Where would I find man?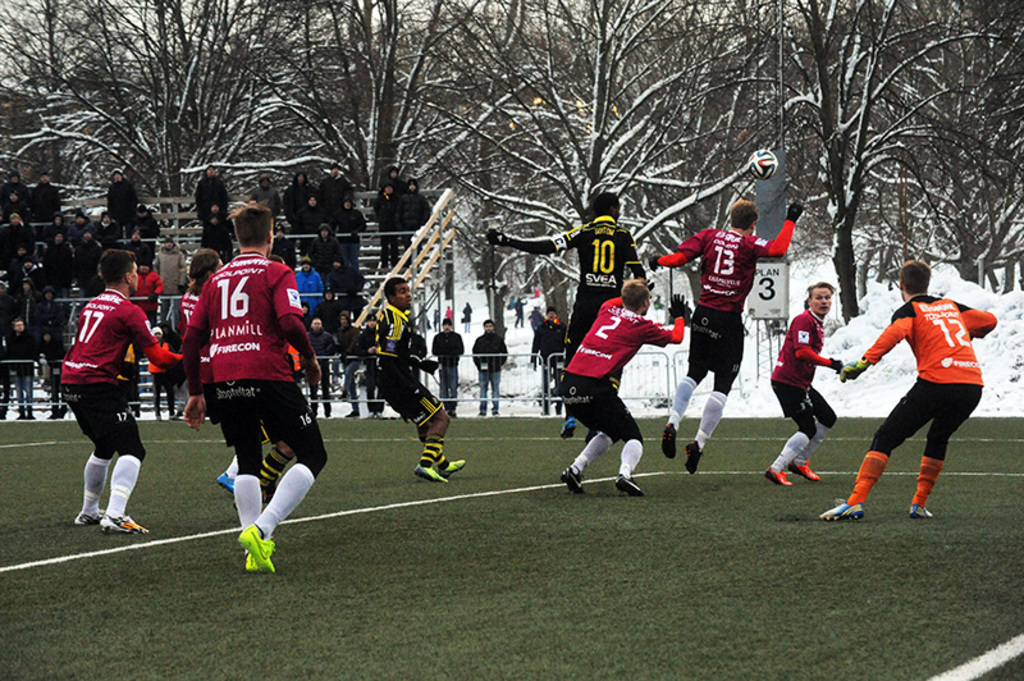
At 320 251 365 293.
